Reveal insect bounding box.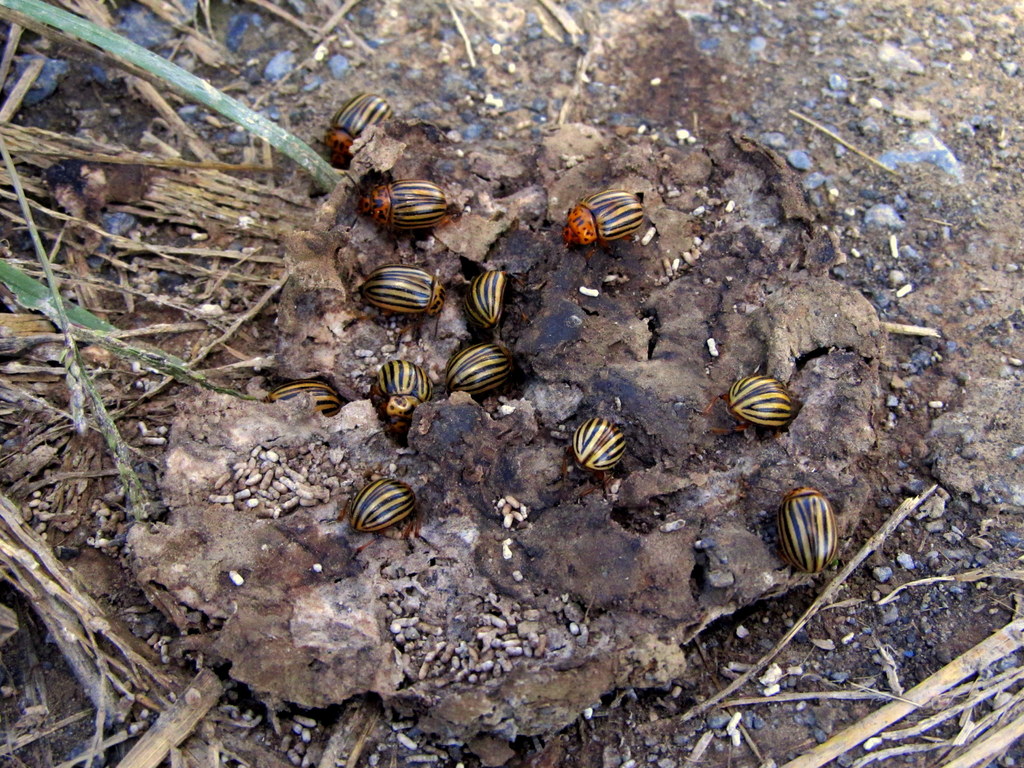
Revealed: region(314, 93, 389, 168).
